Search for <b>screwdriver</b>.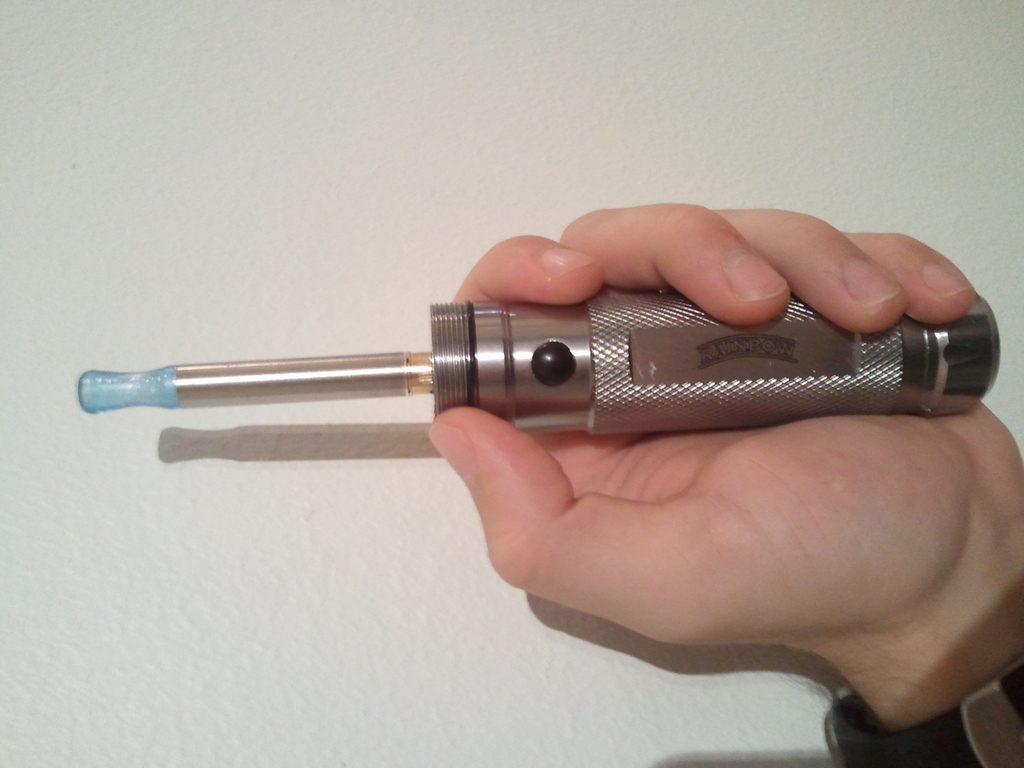
Found at crop(80, 275, 997, 415).
